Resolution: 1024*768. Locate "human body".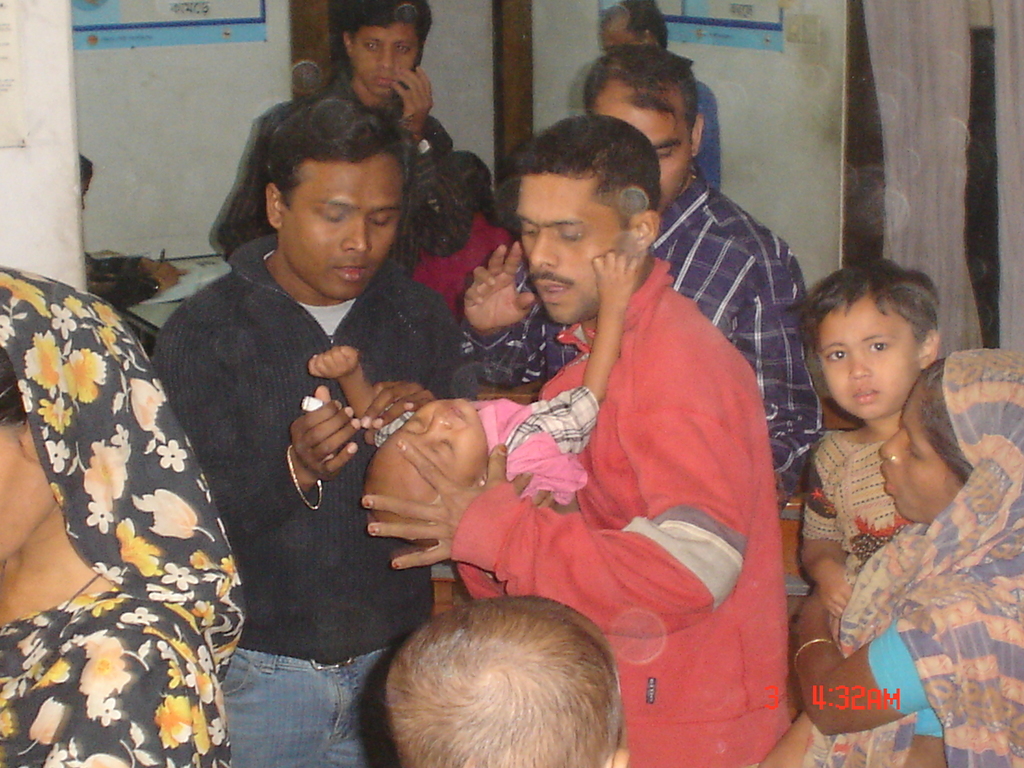
box=[0, 542, 231, 767].
